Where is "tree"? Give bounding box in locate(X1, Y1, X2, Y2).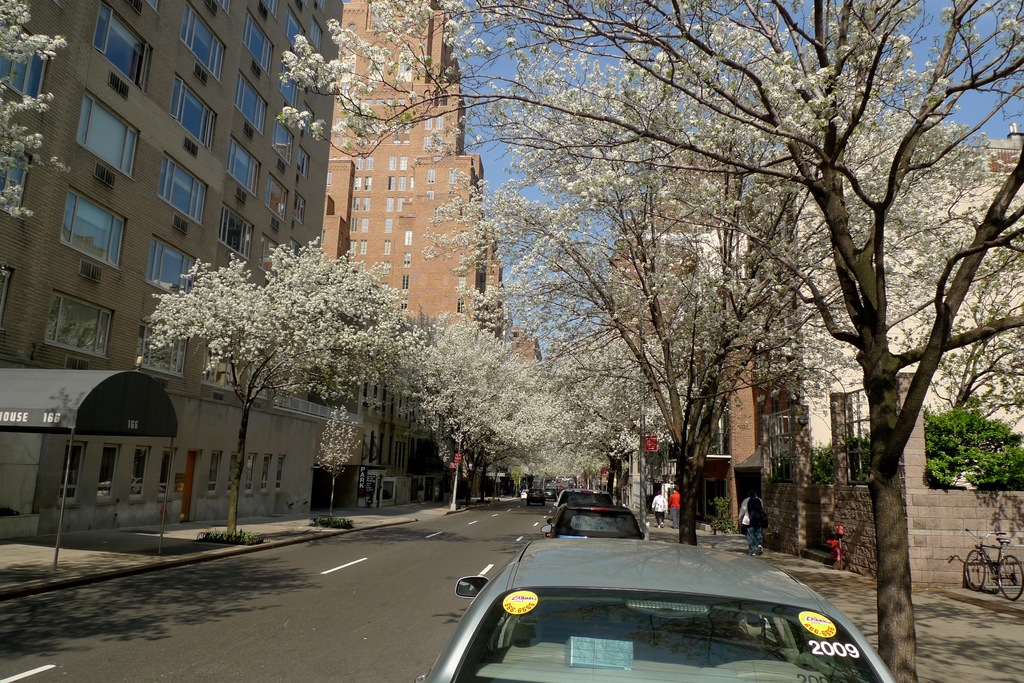
locate(0, 0, 65, 229).
